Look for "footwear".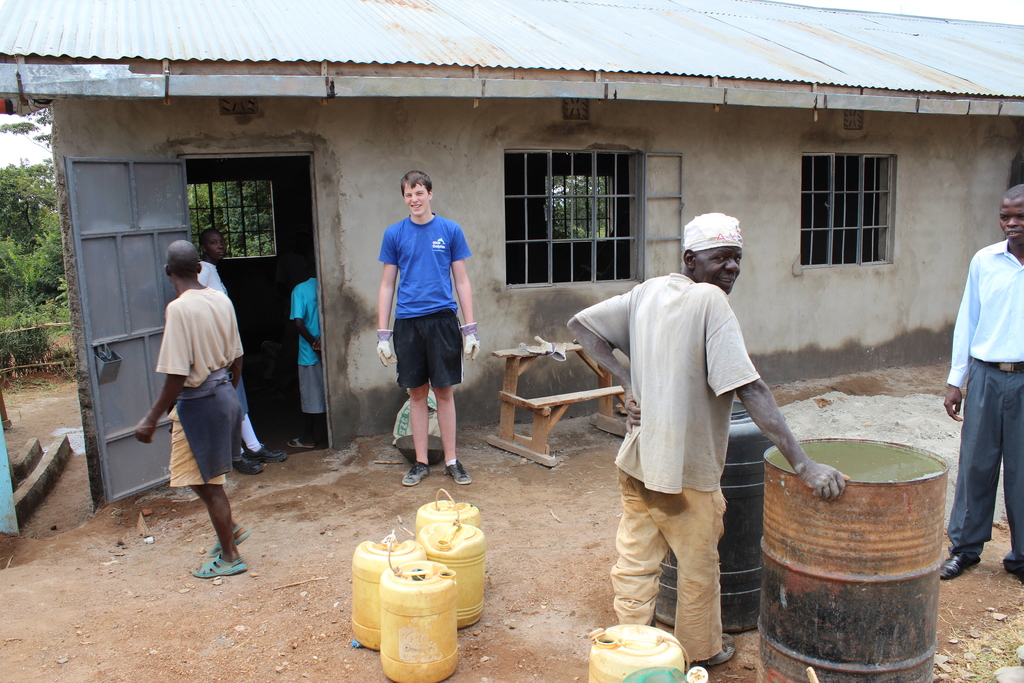
Found: bbox=[284, 441, 323, 451].
